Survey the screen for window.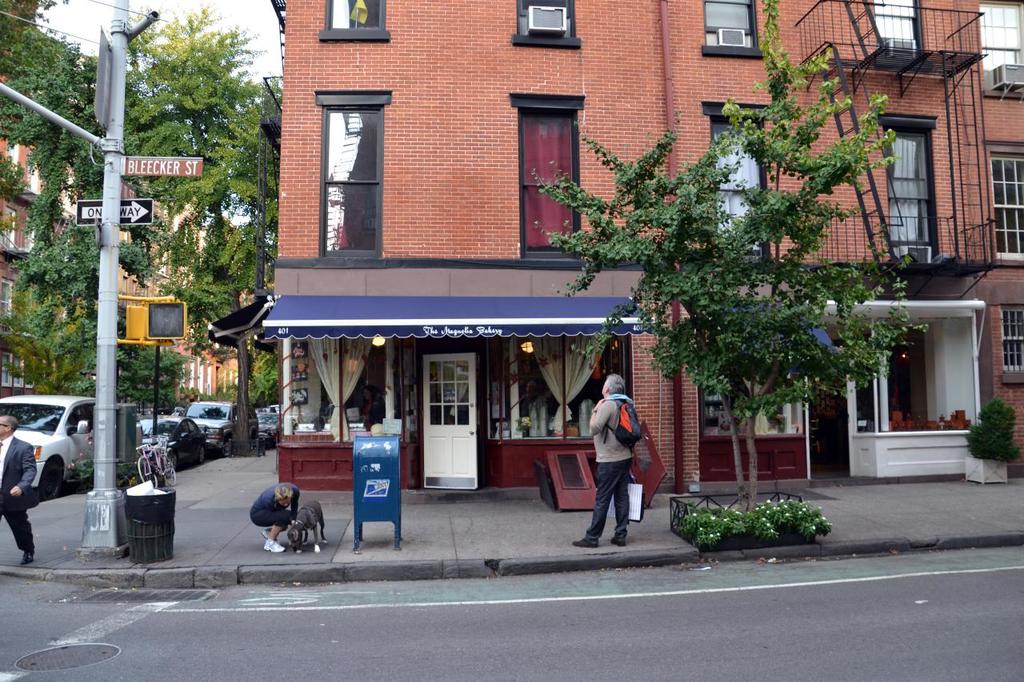
Survey found: bbox(510, 0, 582, 48).
